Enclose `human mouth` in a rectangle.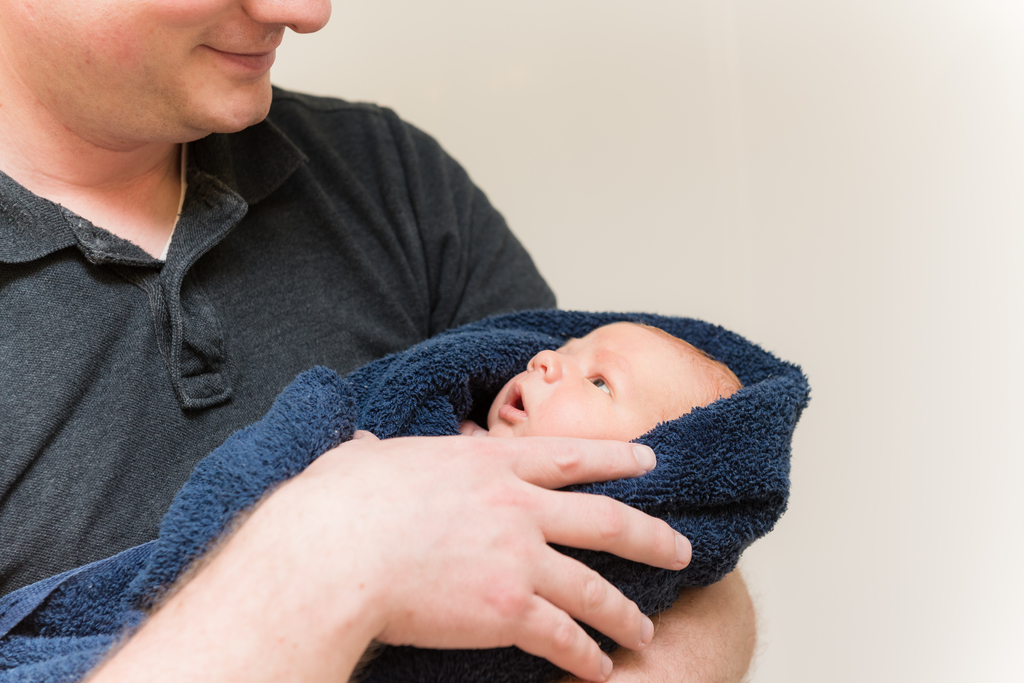
(497,384,529,414).
